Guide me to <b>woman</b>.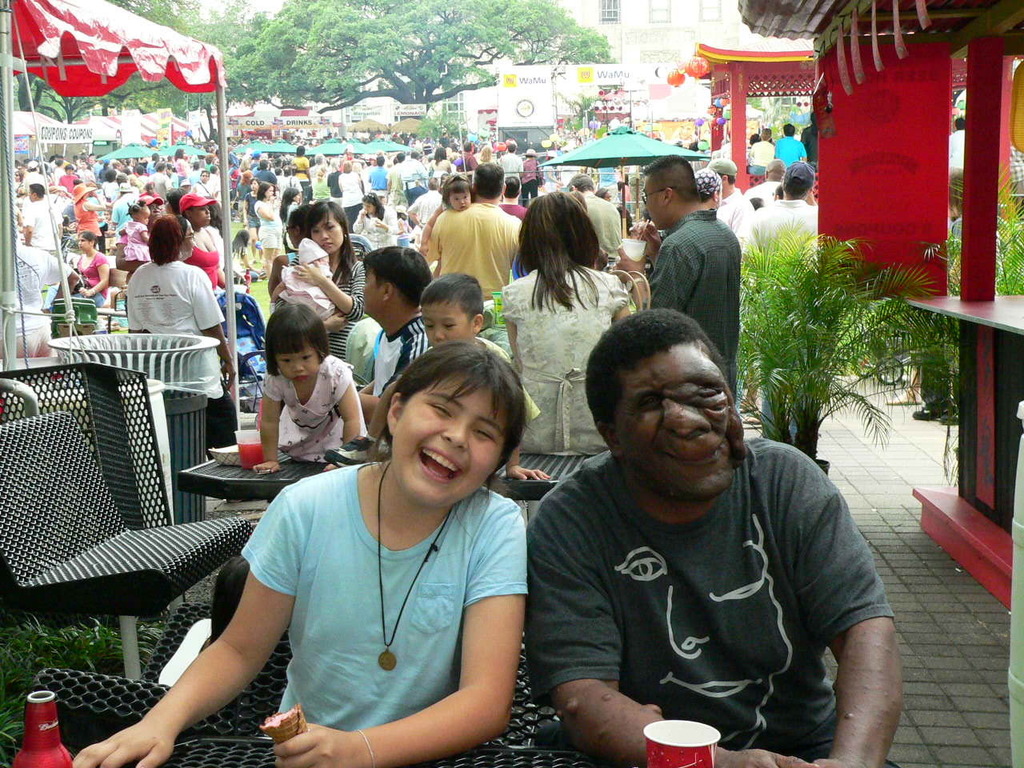
Guidance: {"x1": 126, "y1": 214, "x2": 239, "y2": 458}.
